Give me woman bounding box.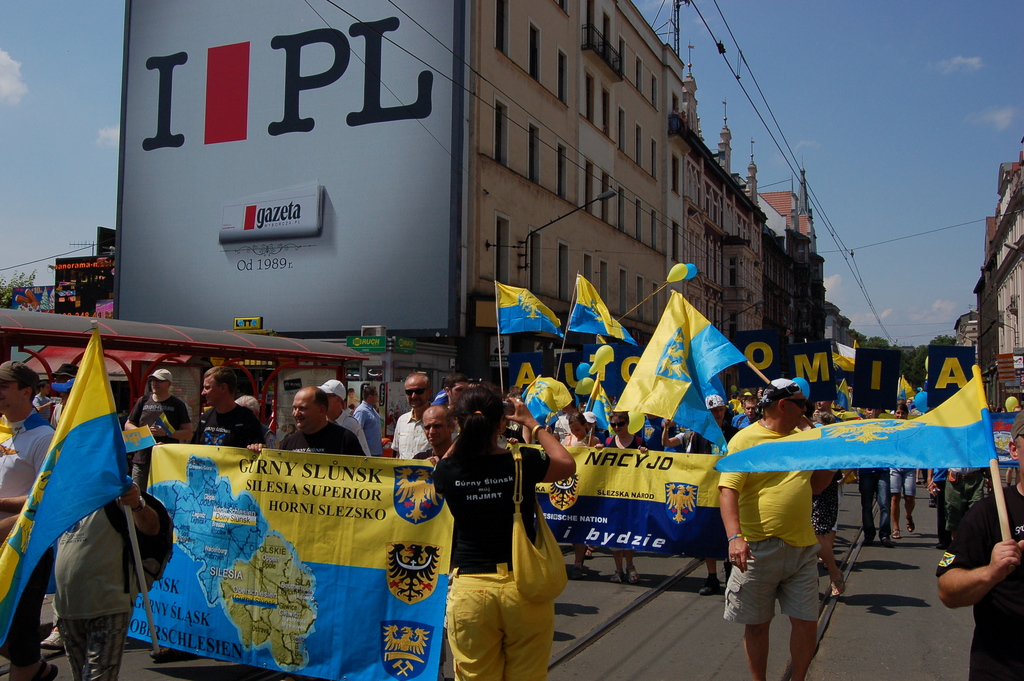
left=551, top=409, right=606, bottom=579.
